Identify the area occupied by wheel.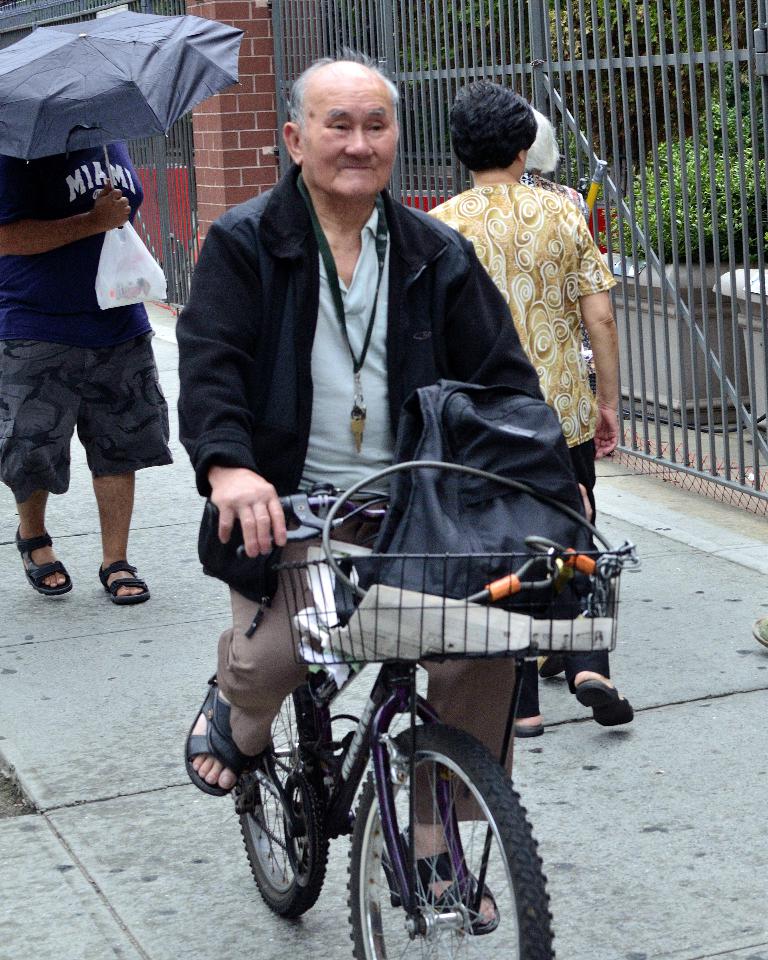
Area: 229 682 329 920.
